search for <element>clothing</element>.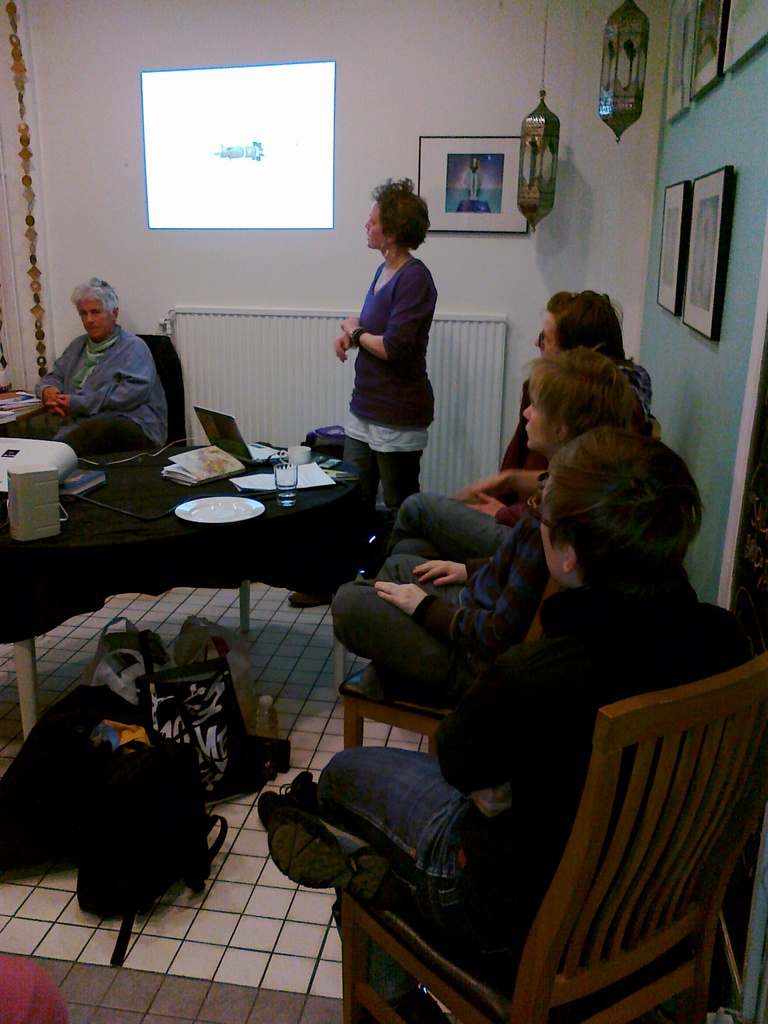
Found at 315,550,767,991.
